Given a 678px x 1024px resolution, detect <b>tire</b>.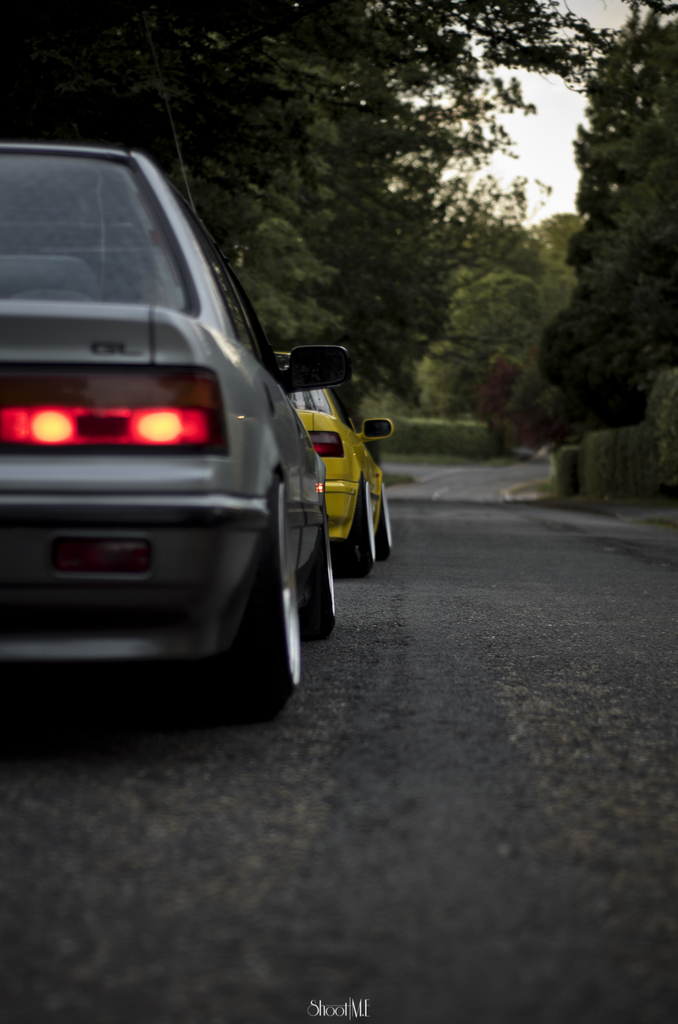
296, 510, 337, 638.
